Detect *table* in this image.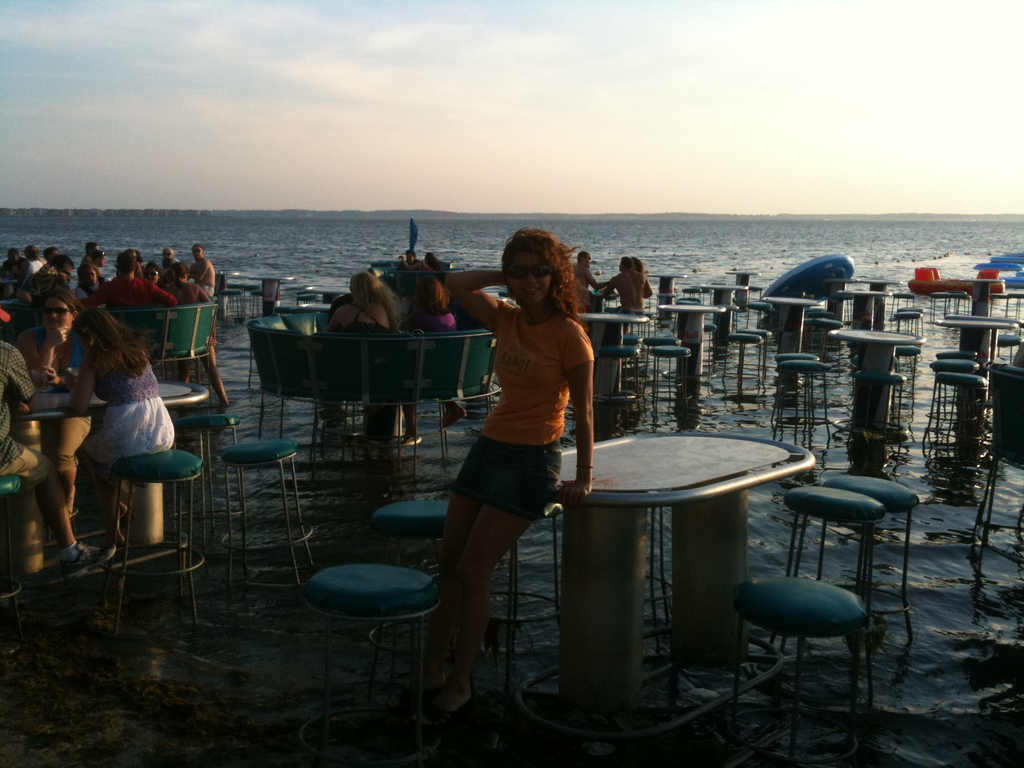
Detection: (299,300,327,313).
